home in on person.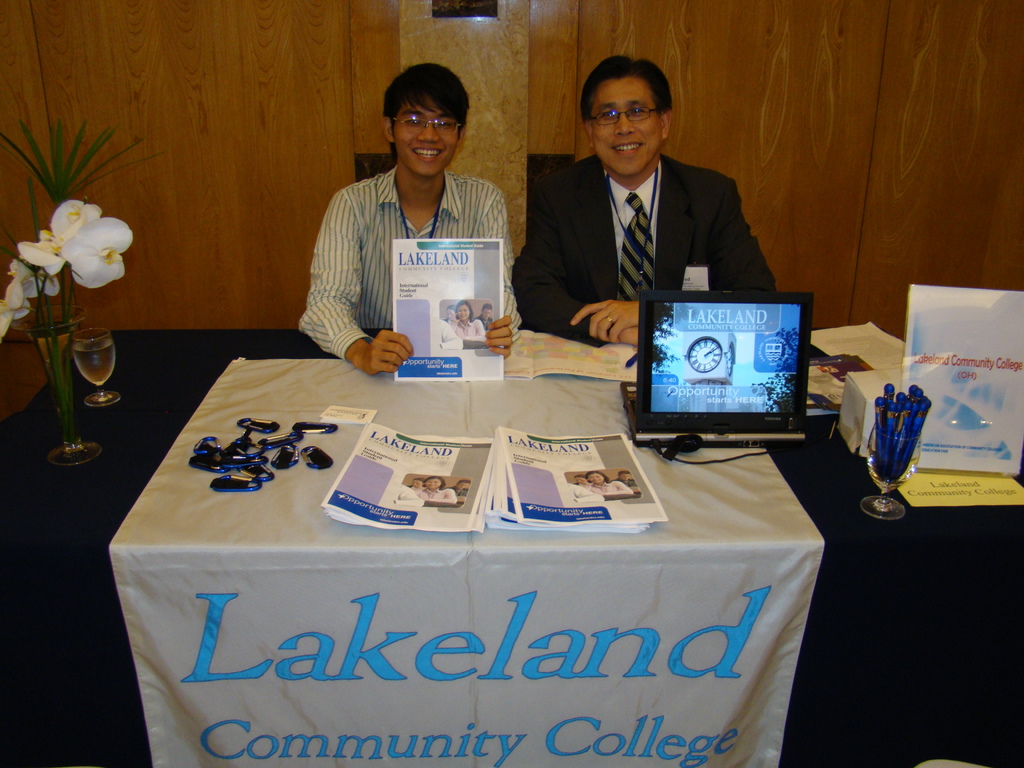
Homed in at [418,474,458,508].
